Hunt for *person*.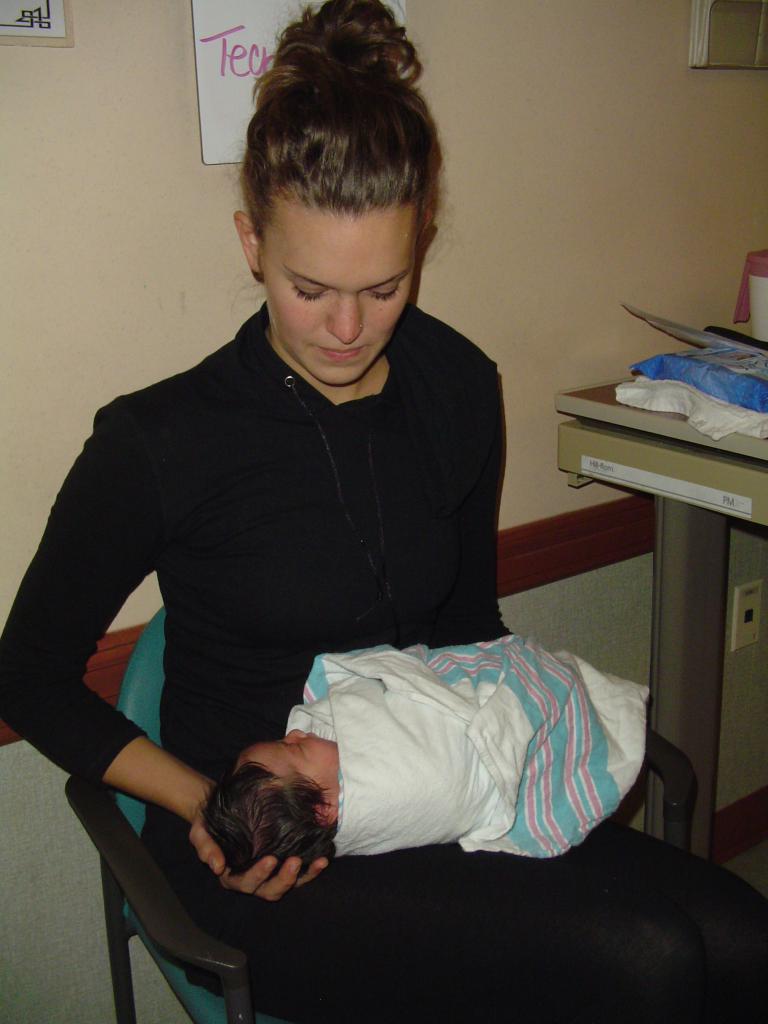
Hunted down at (left=203, top=650, right=656, bottom=862).
